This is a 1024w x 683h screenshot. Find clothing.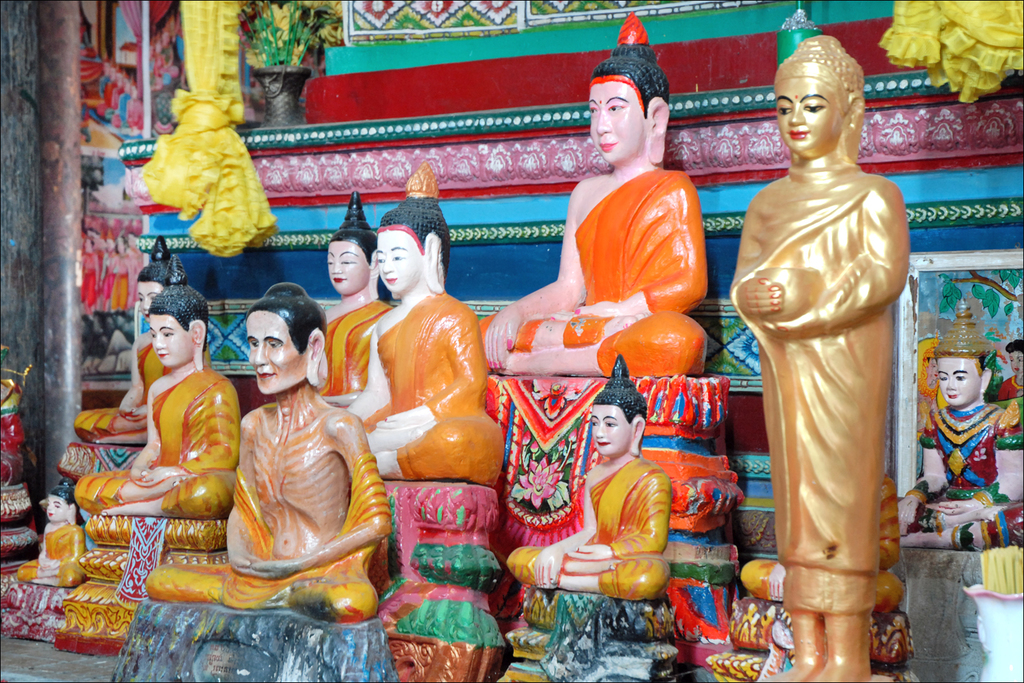
Bounding box: 475:169:711:378.
